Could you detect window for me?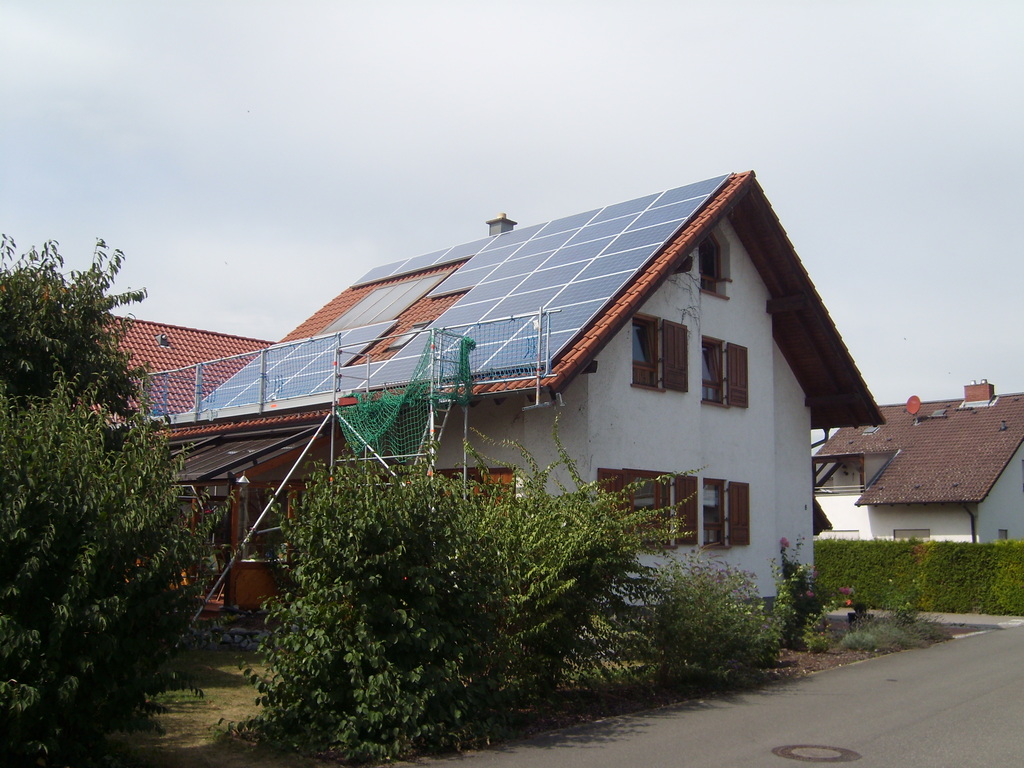
Detection result: crop(697, 479, 742, 553).
